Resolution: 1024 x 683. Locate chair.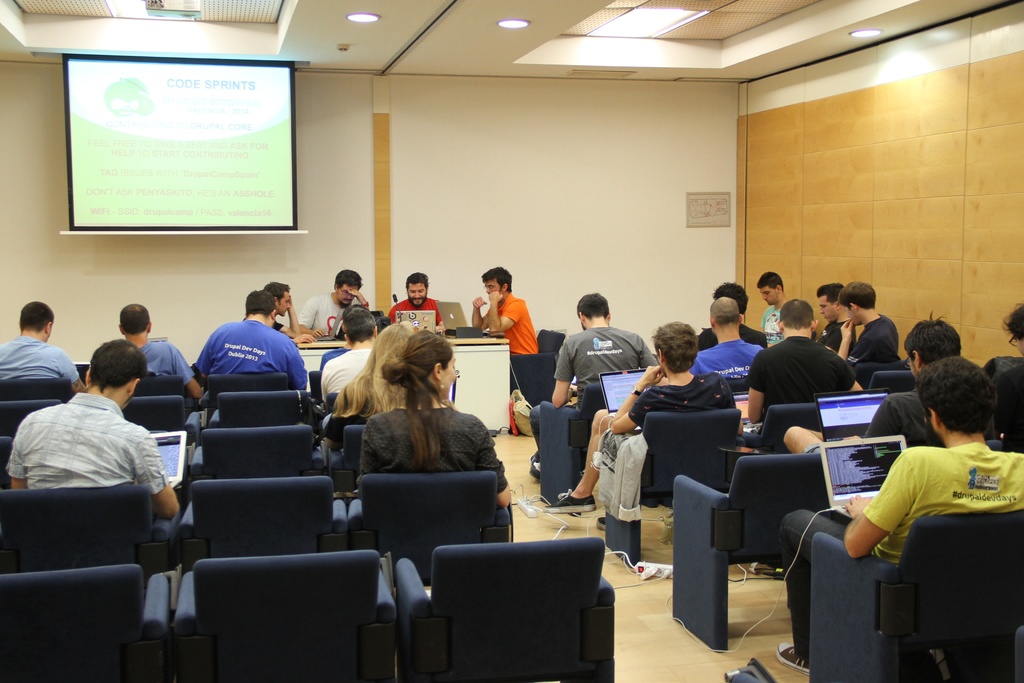
(174,548,404,682).
